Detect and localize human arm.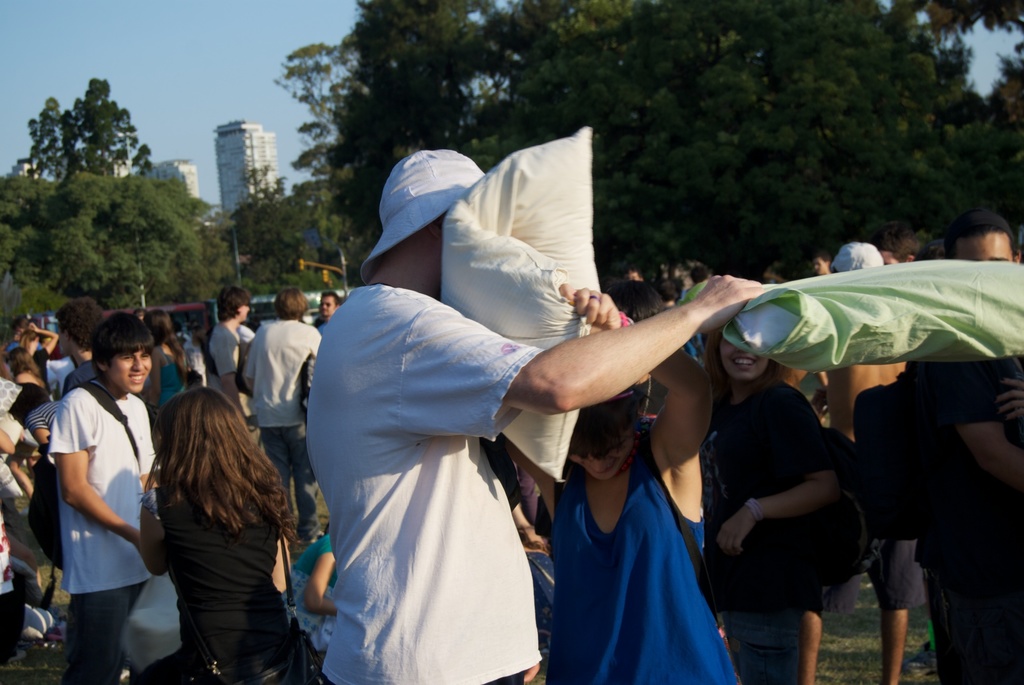
Localized at <box>130,489,168,576</box>.
